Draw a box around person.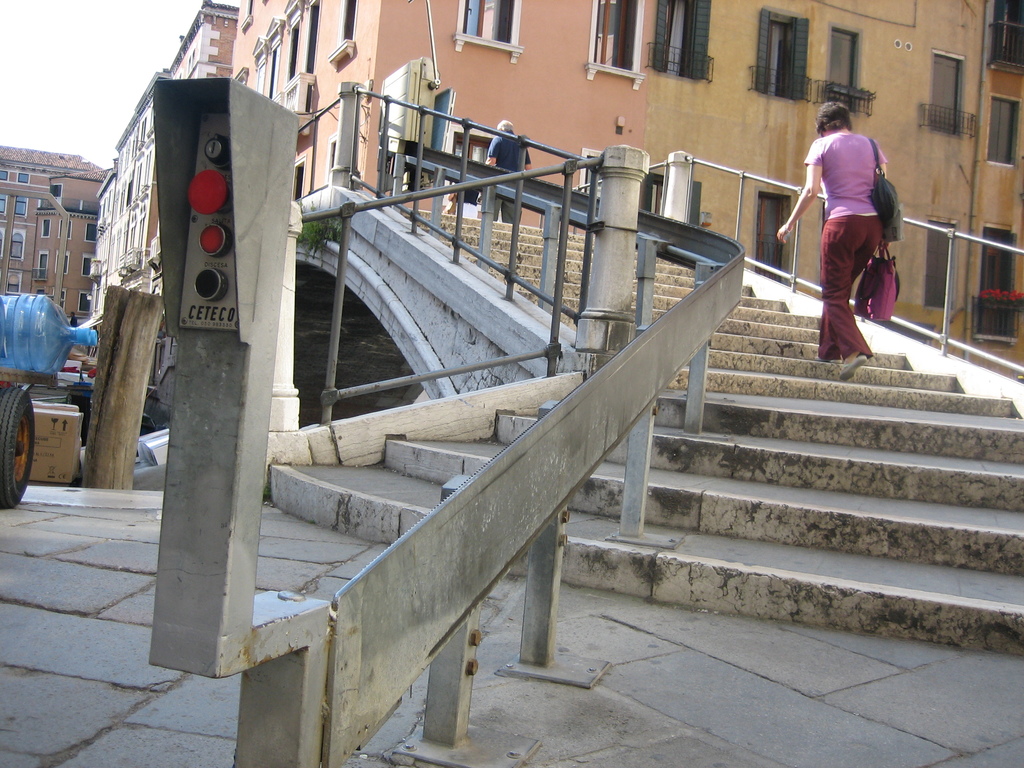
region(774, 98, 897, 386).
